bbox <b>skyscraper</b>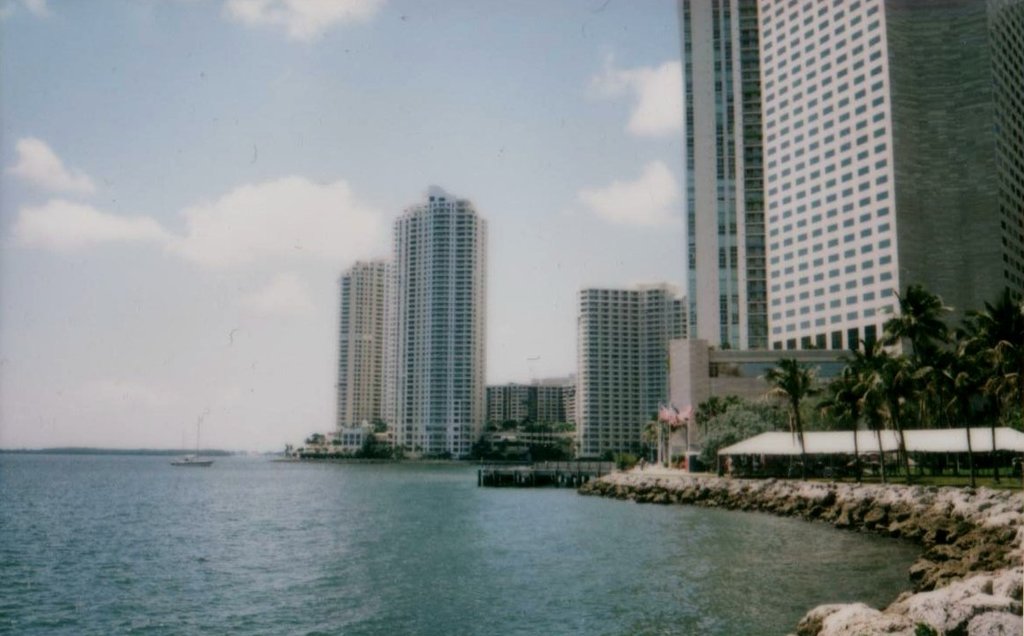
391, 180, 493, 458
